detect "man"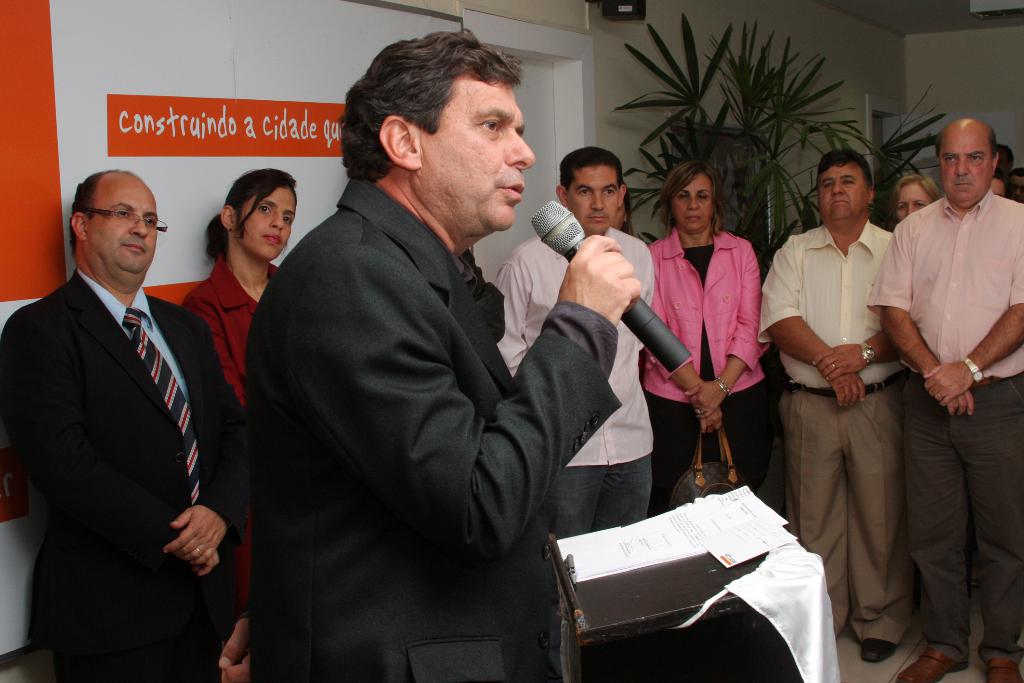
<region>490, 147, 657, 543</region>
